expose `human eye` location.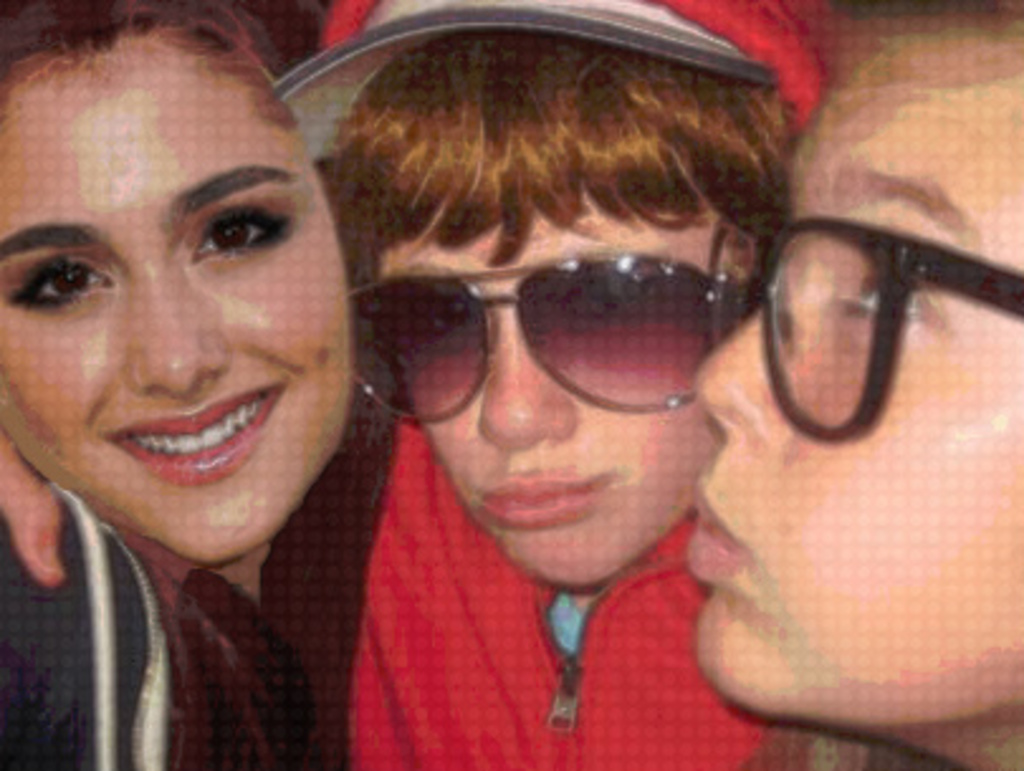
Exposed at detection(187, 200, 296, 276).
